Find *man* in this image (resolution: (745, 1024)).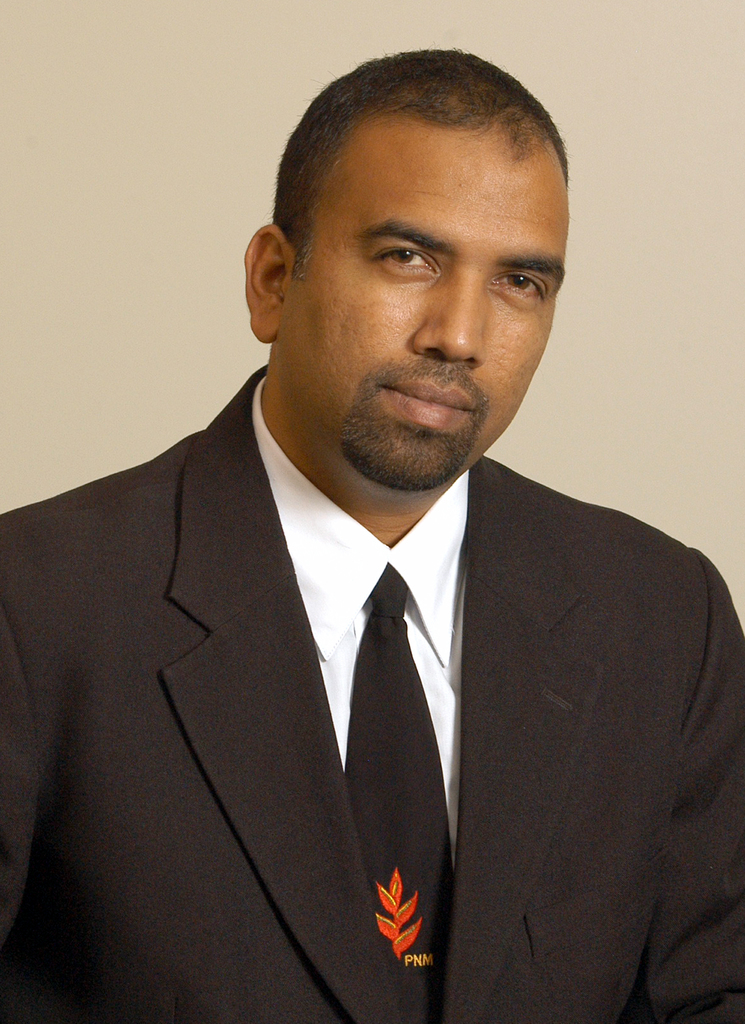
bbox(33, 85, 739, 988).
